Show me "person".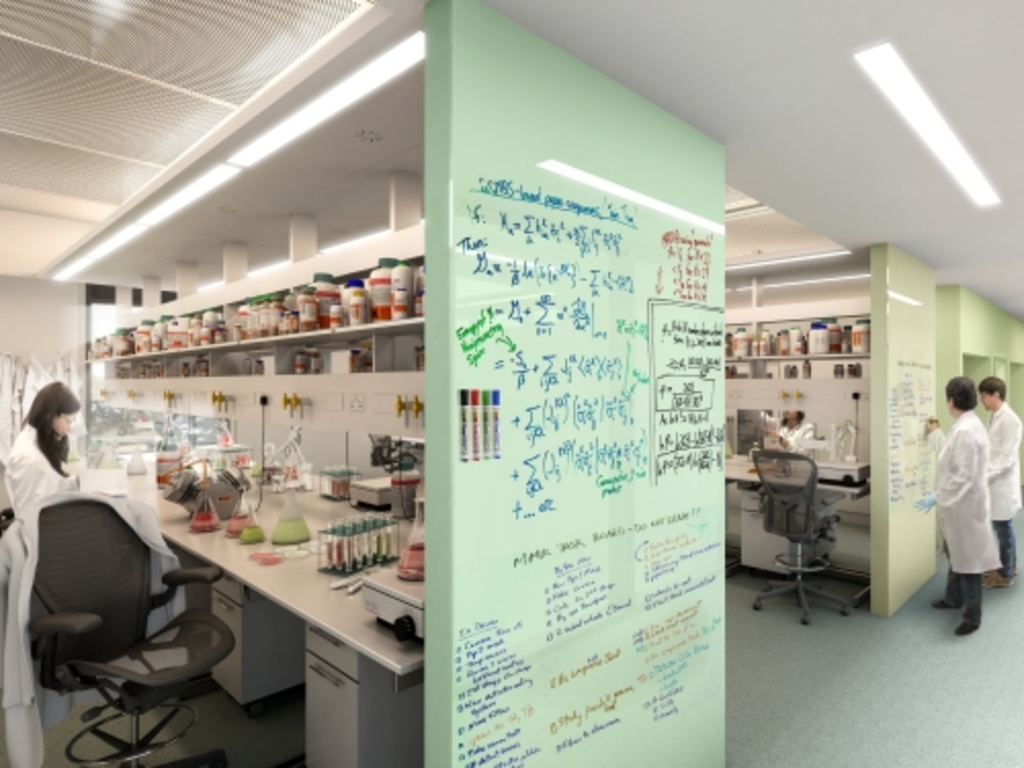
"person" is here: box(0, 379, 80, 522).
